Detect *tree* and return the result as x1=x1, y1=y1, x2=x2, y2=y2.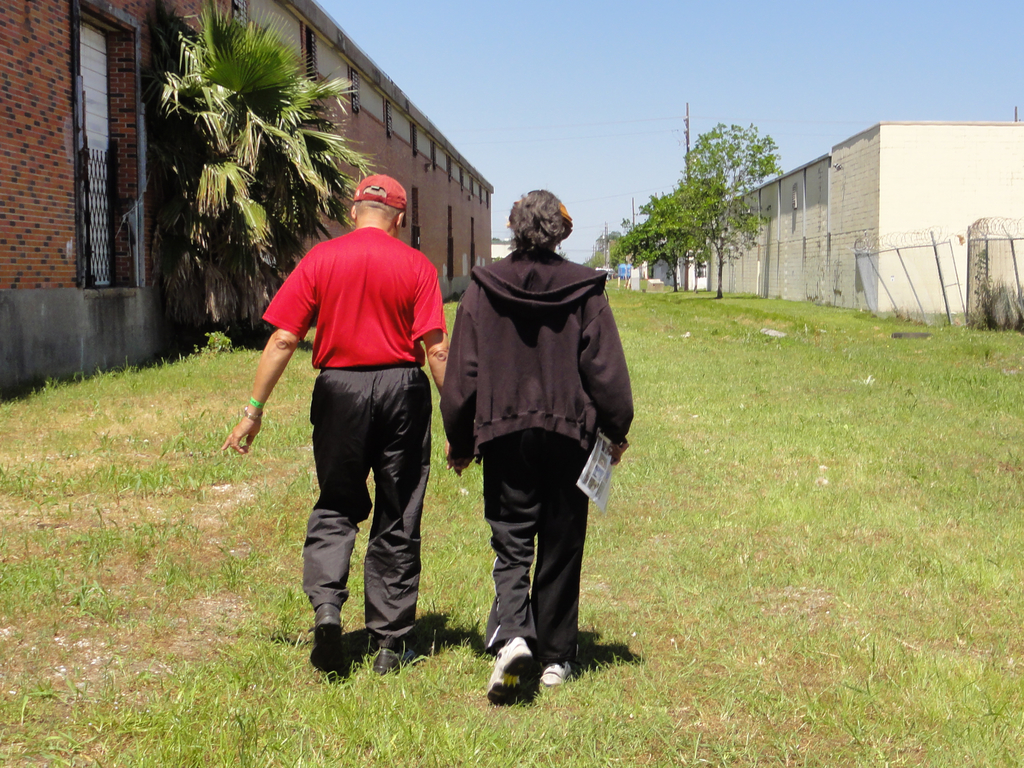
x1=682, y1=116, x2=785, y2=204.
